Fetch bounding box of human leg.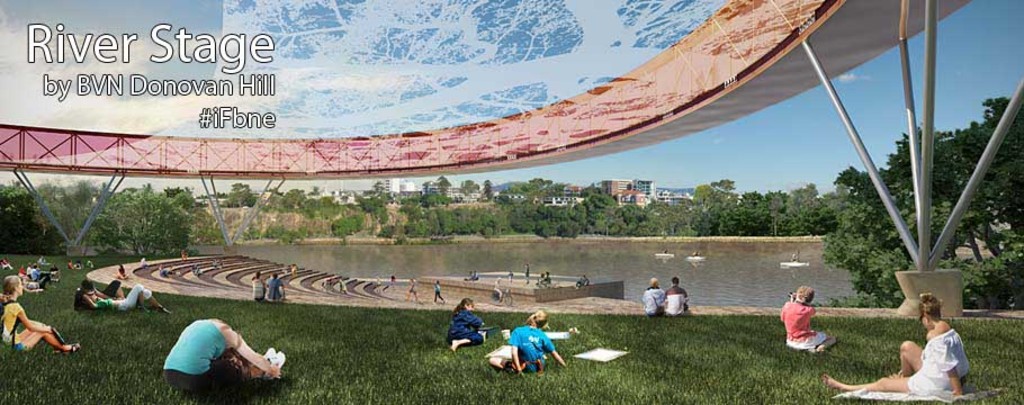
Bbox: bbox=[120, 281, 172, 313].
